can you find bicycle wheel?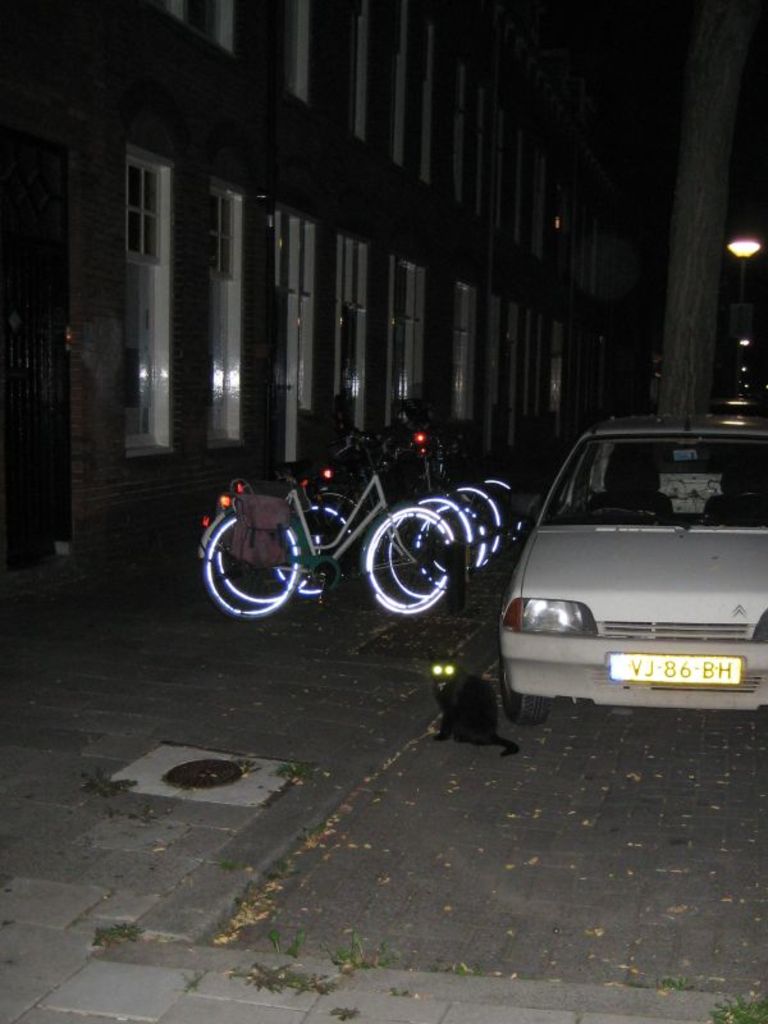
Yes, bounding box: 283:500:351:558.
